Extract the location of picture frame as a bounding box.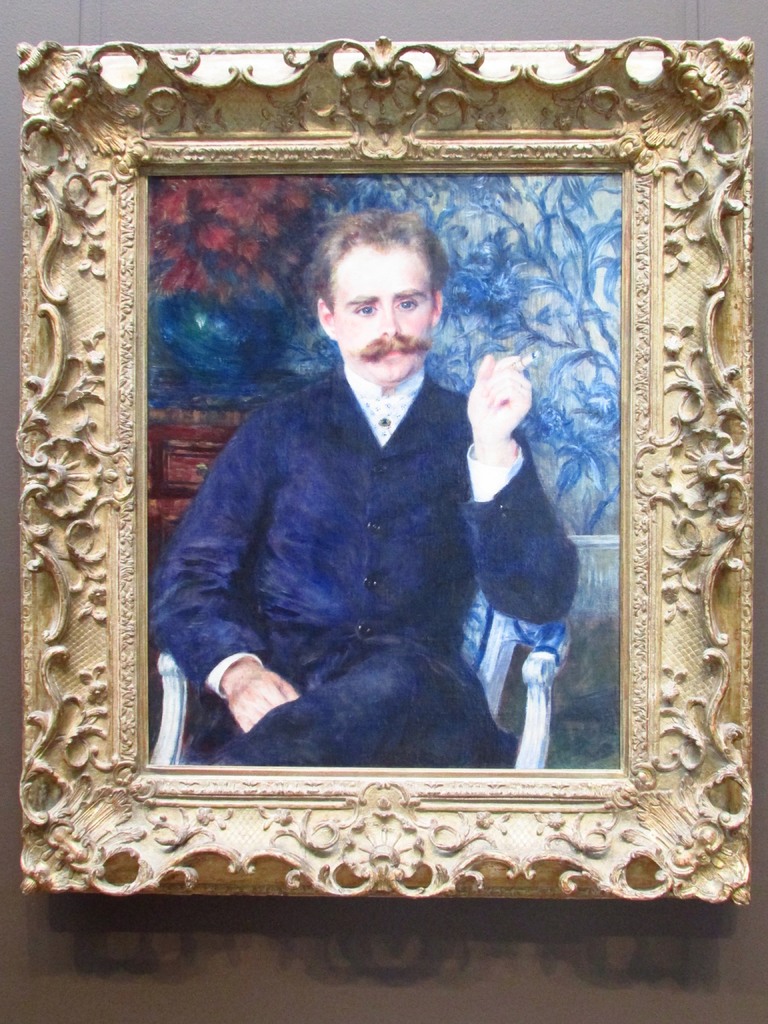
bbox=(18, 38, 758, 902).
